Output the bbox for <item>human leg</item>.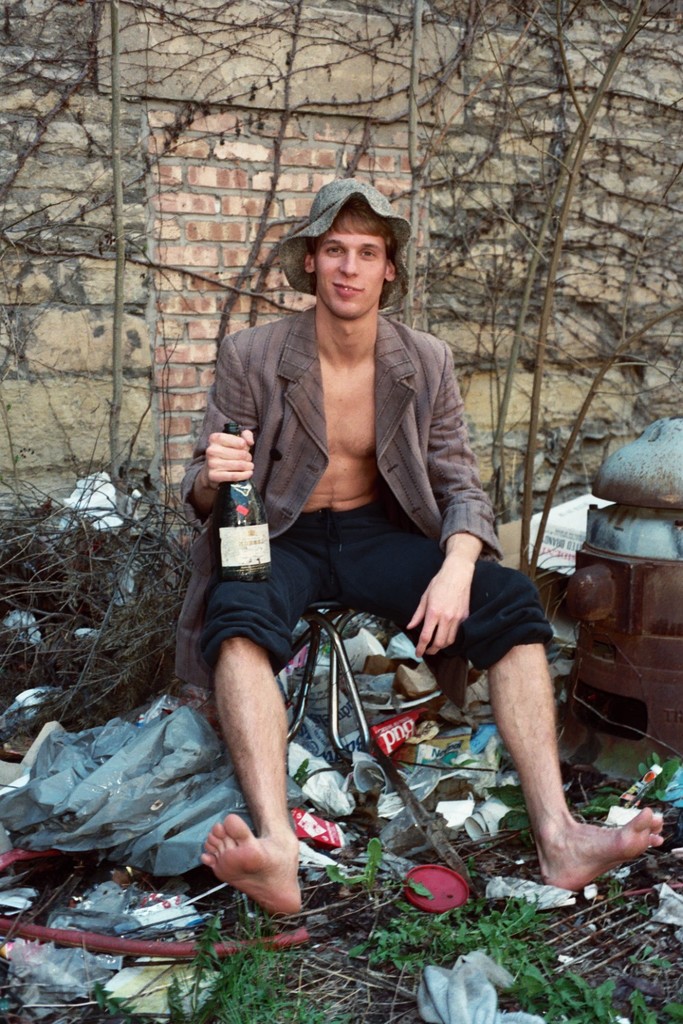
185:554:326:967.
